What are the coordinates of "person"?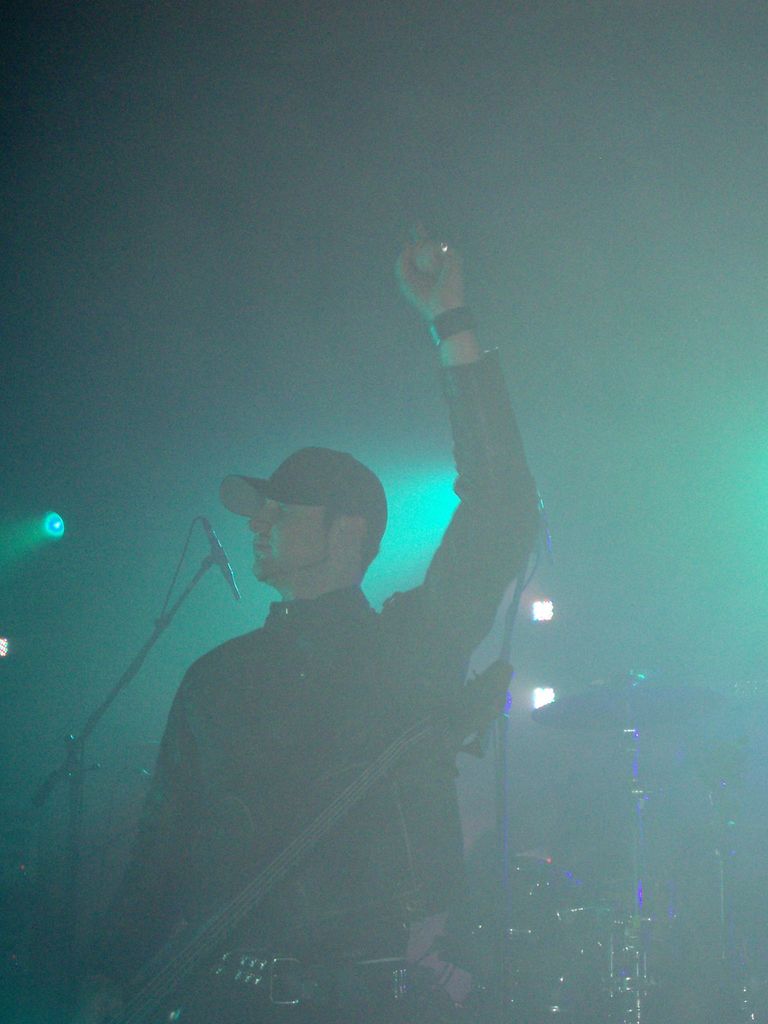
bbox(70, 209, 558, 1023).
